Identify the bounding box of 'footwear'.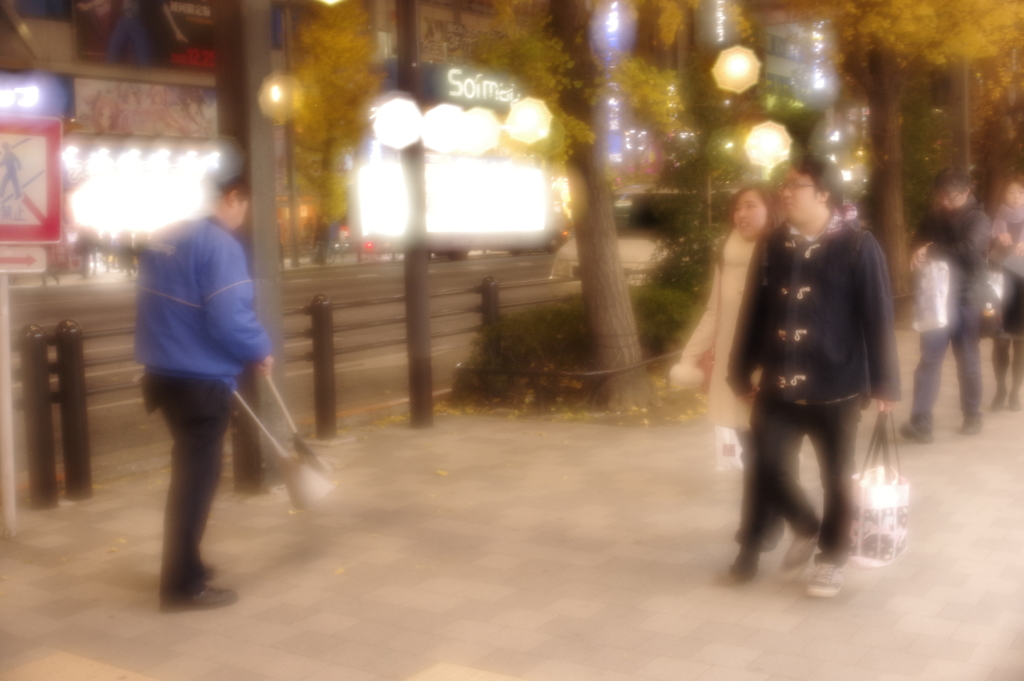
l=726, t=540, r=757, b=586.
